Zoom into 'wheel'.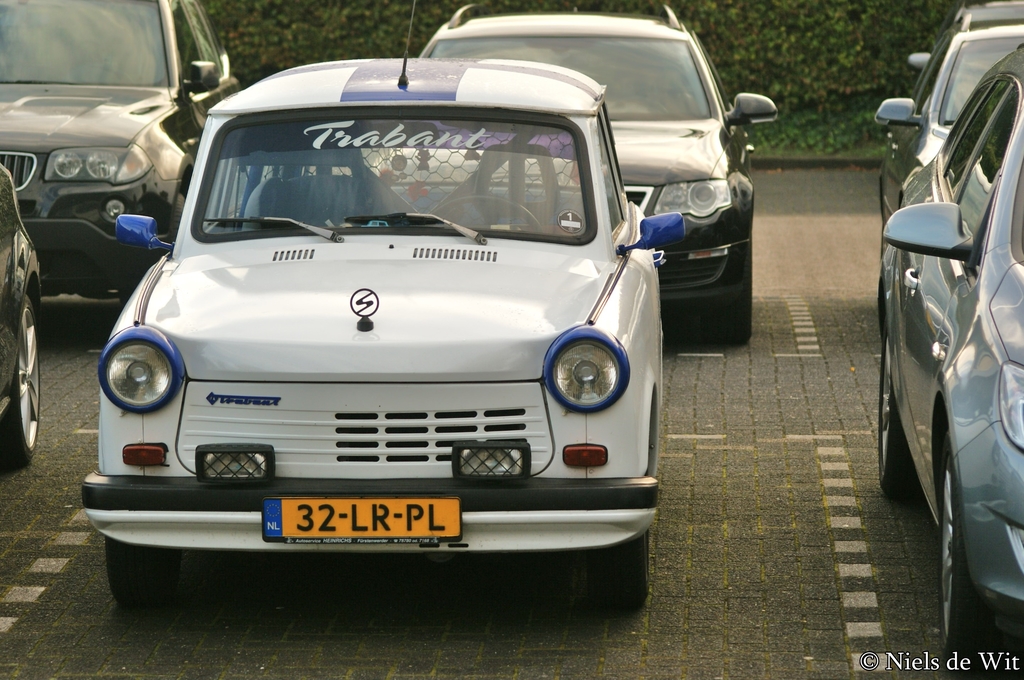
Zoom target: [x1=433, y1=196, x2=545, y2=234].
